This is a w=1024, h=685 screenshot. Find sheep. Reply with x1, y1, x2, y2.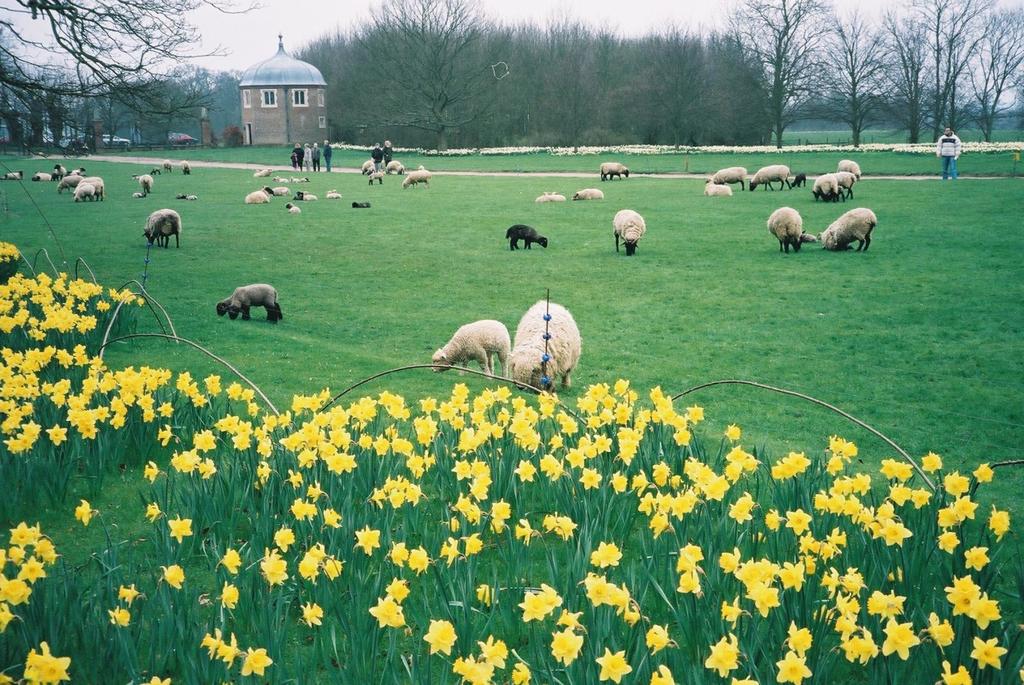
804, 233, 817, 241.
